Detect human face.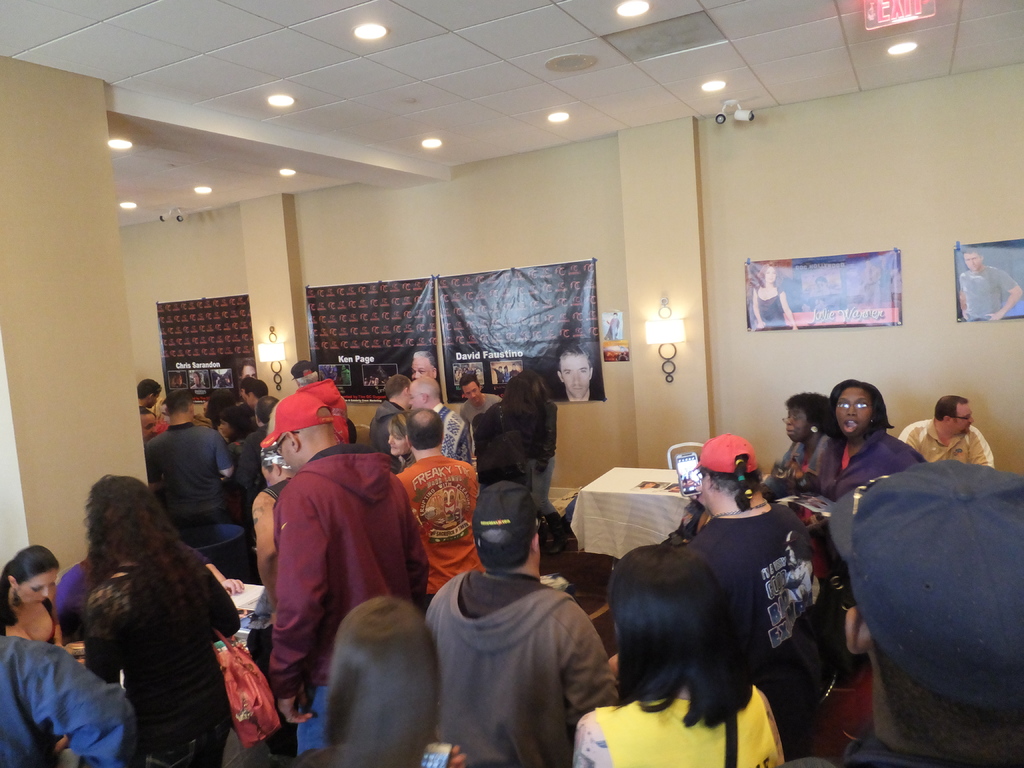
Detected at {"left": 838, "top": 388, "right": 876, "bottom": 439}.
